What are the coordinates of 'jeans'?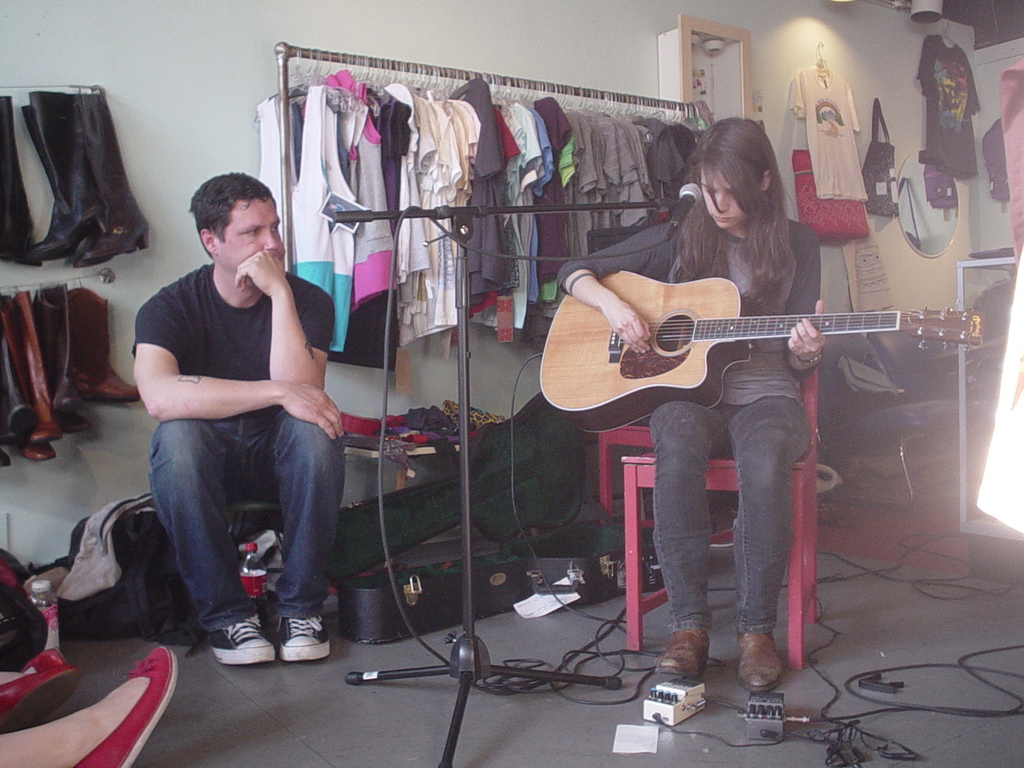
{"x1": 129, "y1": 398, "x2": 337, "y2": 650}.
